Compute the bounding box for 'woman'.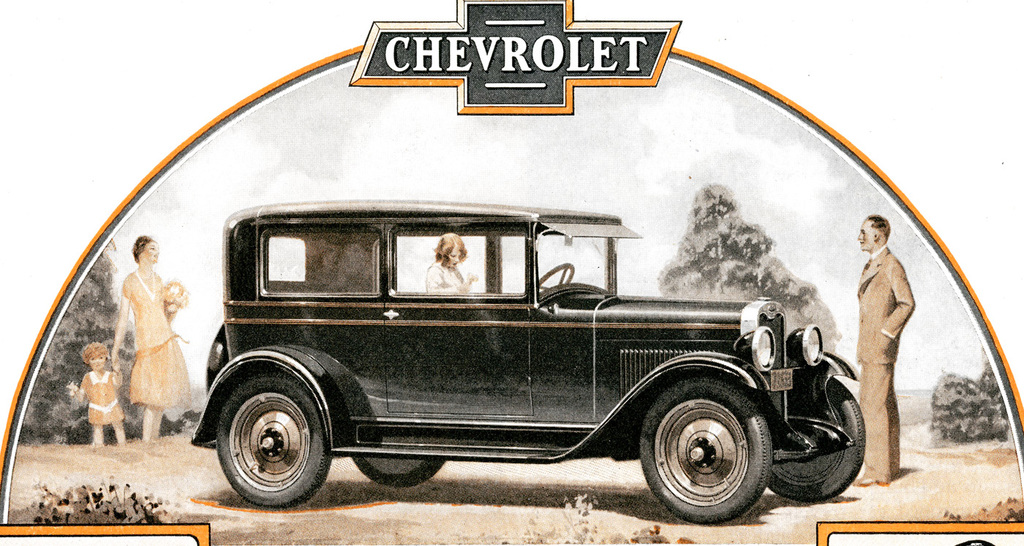
detection(105, 227, 185, 436).
